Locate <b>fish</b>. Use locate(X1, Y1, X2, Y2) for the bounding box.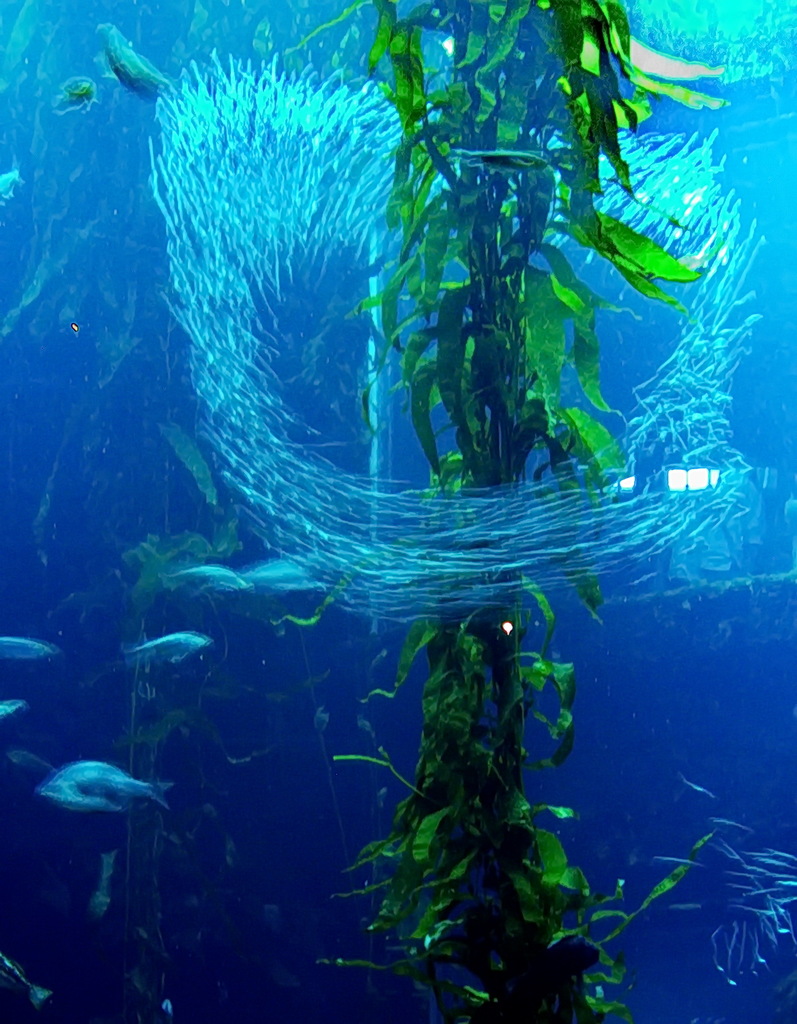
locate(0, 634, 55, 671).
